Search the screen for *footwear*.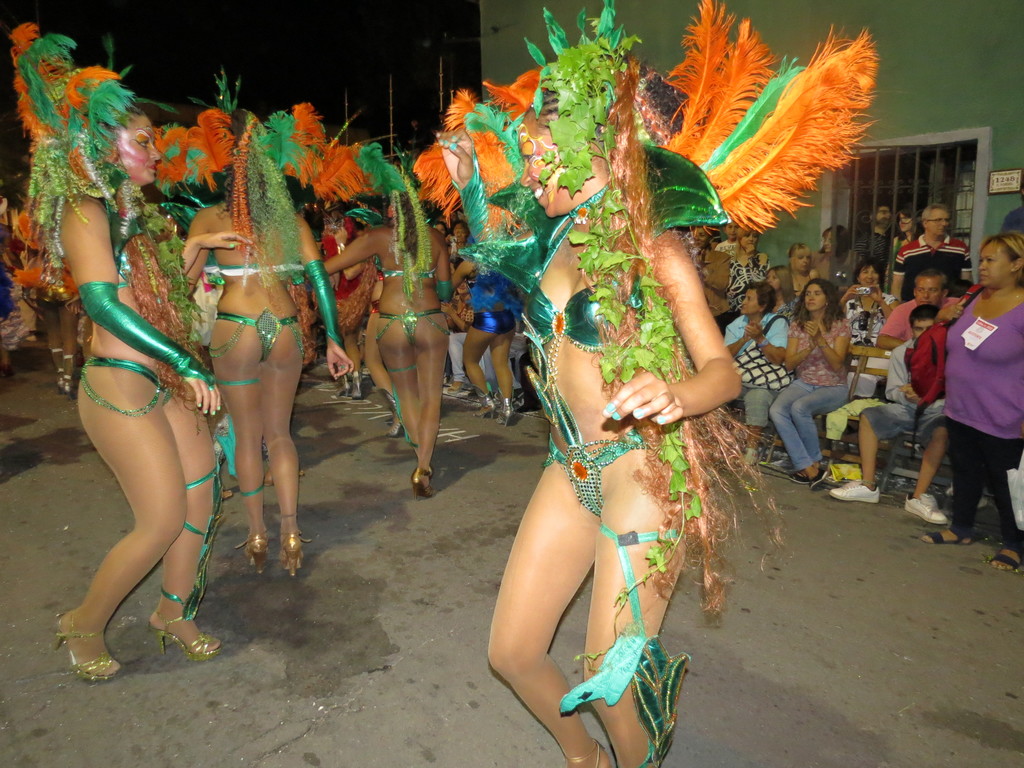
Found at bbox=(447, 378, 459, 395).
